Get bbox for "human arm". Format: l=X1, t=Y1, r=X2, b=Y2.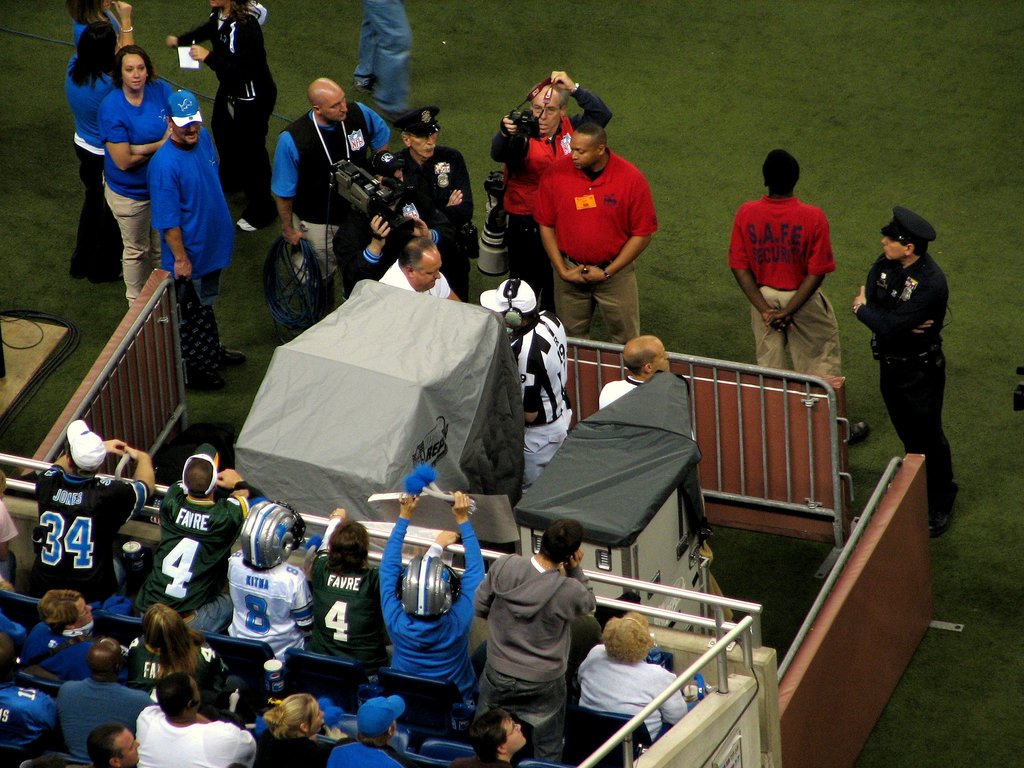
l=313, t=506, r=348, b=582.
